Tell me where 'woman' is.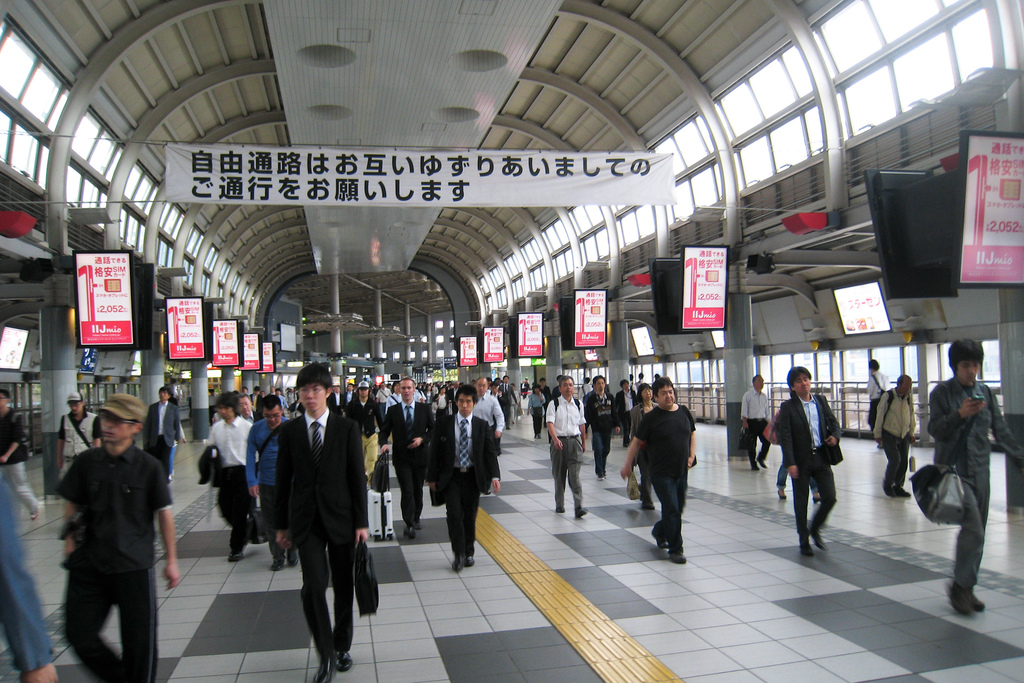
'woman' is at pyautogui.locateOnScreen(434, 388, 449, 417).
